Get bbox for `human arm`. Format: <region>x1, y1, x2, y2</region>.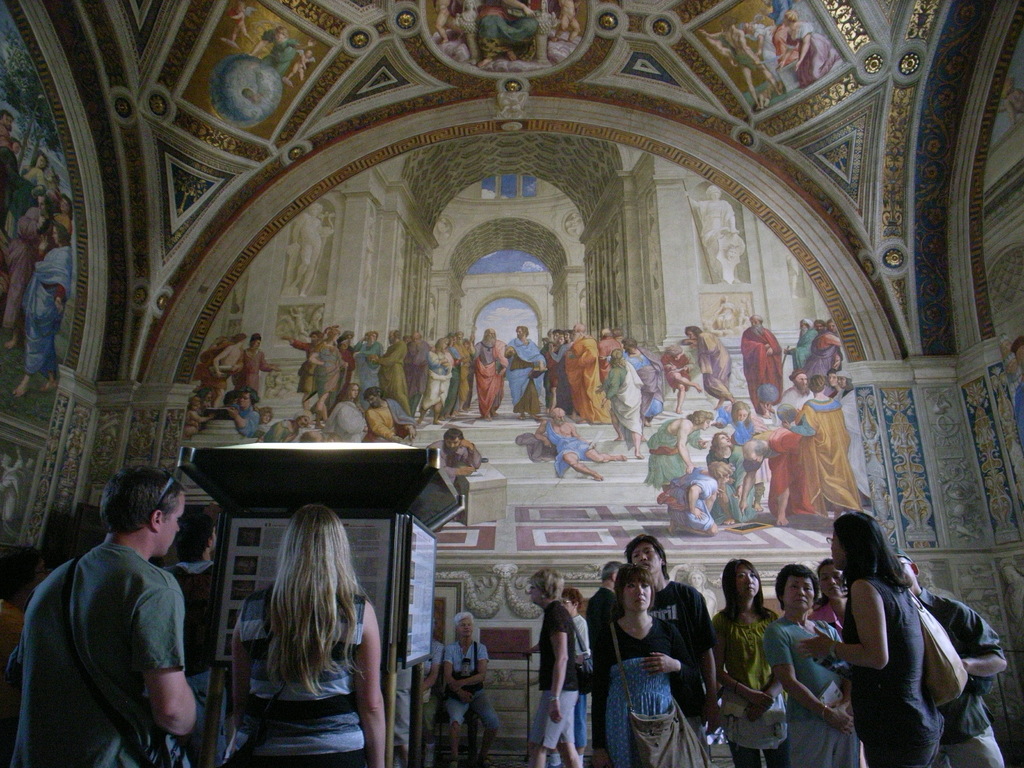
<region>358, 600, 386, 767</region>.
